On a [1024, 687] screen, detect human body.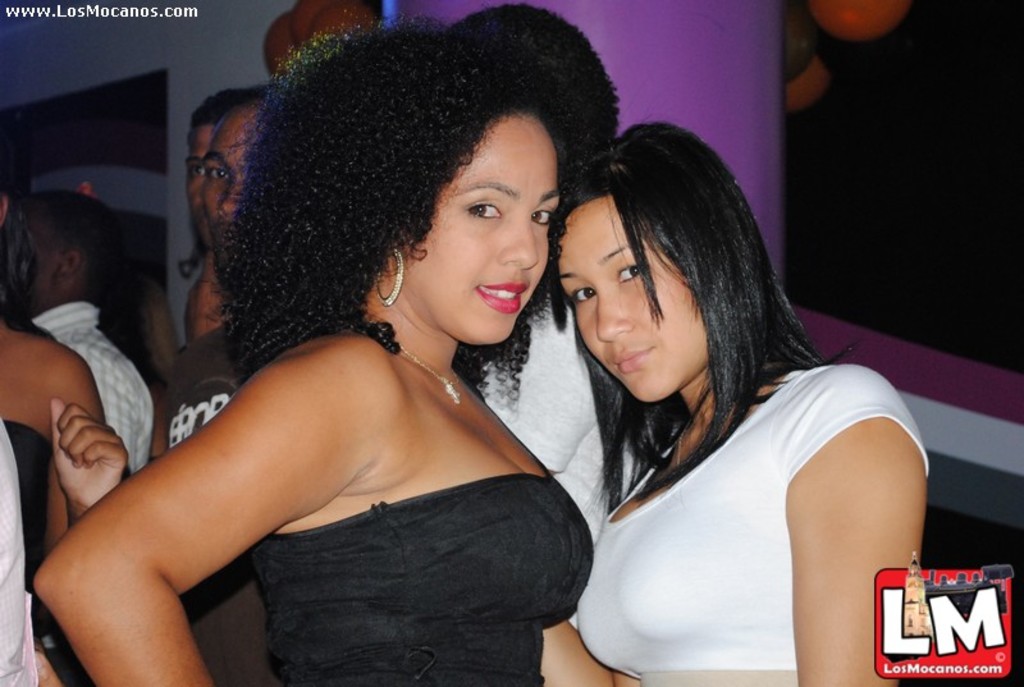
{"left": 27, "top": 271, "right": 178, "bottom": 512}.
